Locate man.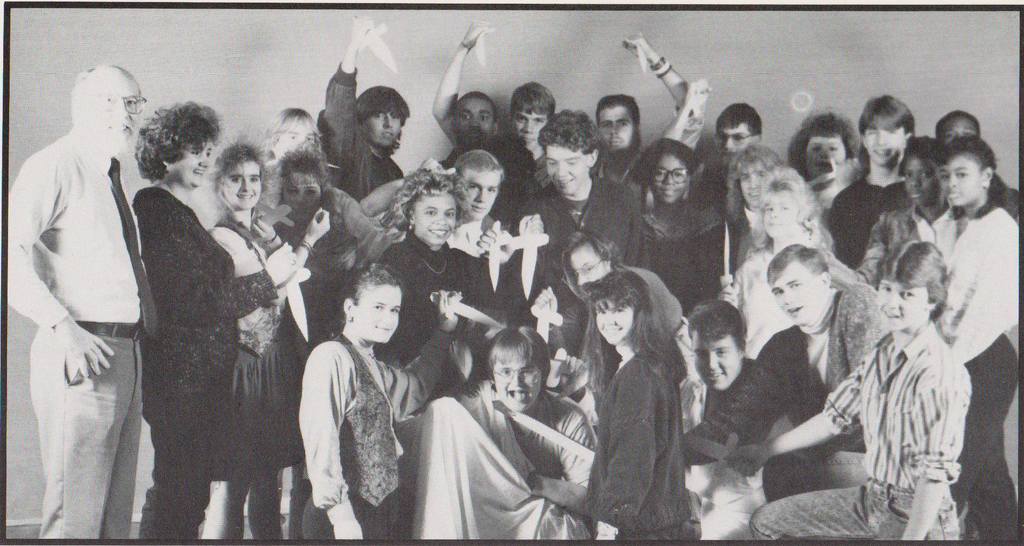
Bounding box: select_region(588, 35, 688, 189).
